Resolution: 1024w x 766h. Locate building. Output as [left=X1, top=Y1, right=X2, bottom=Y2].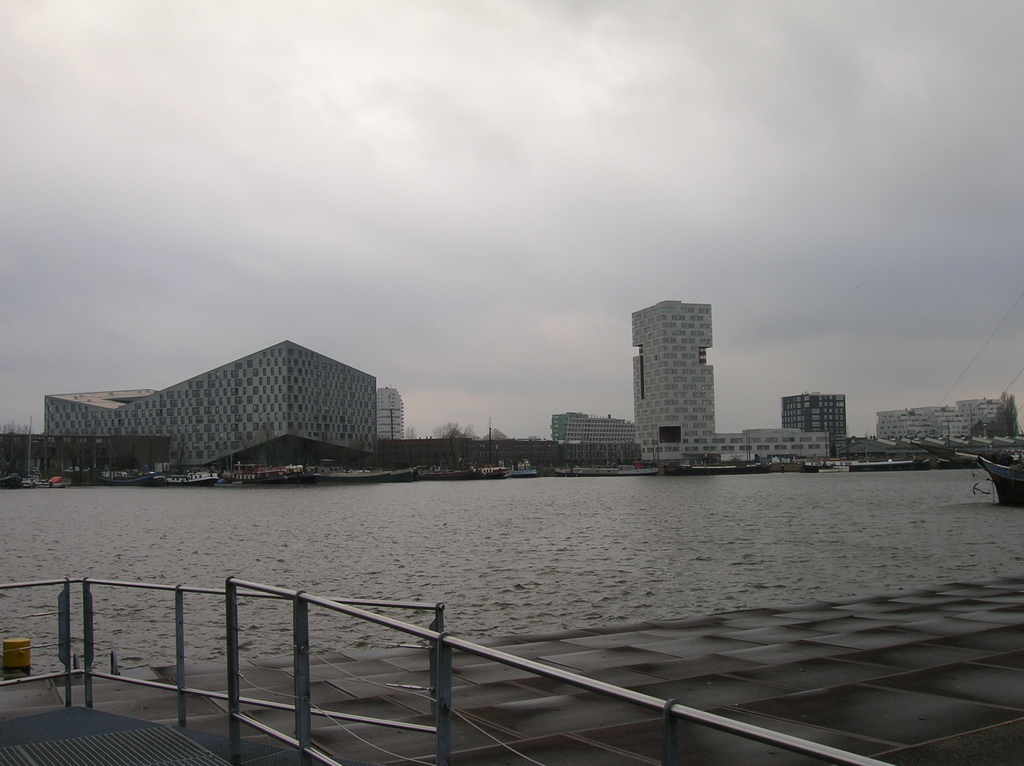
[left=47, top=339, right=378, bottom=472].
